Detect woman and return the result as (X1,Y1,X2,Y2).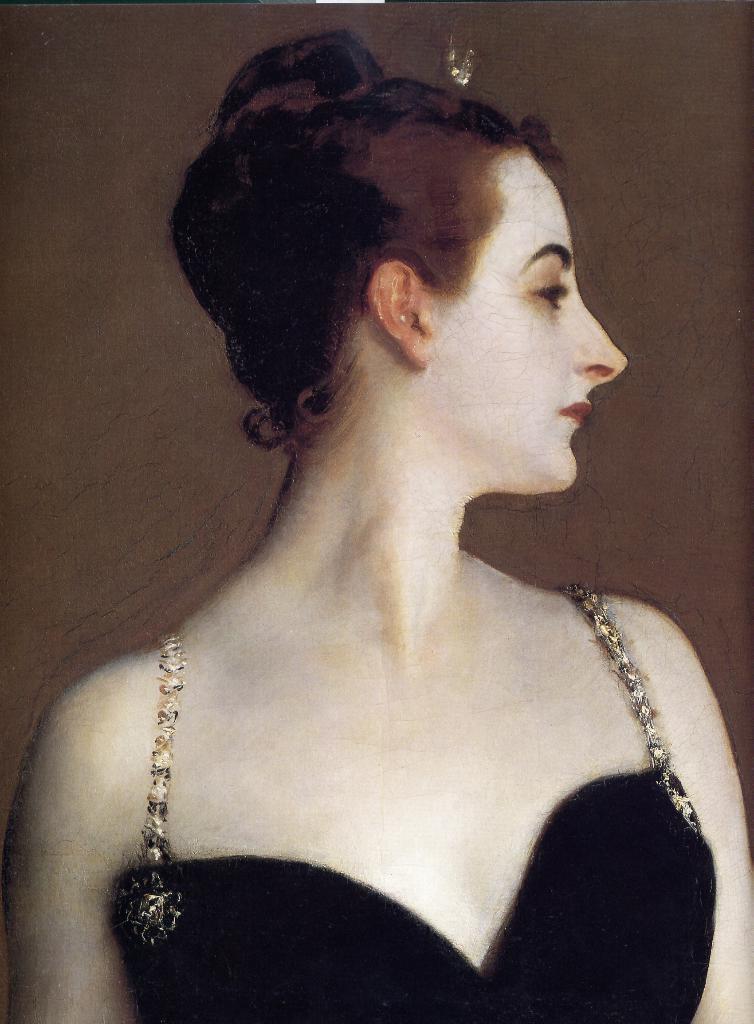
(0,25,753,1023).
